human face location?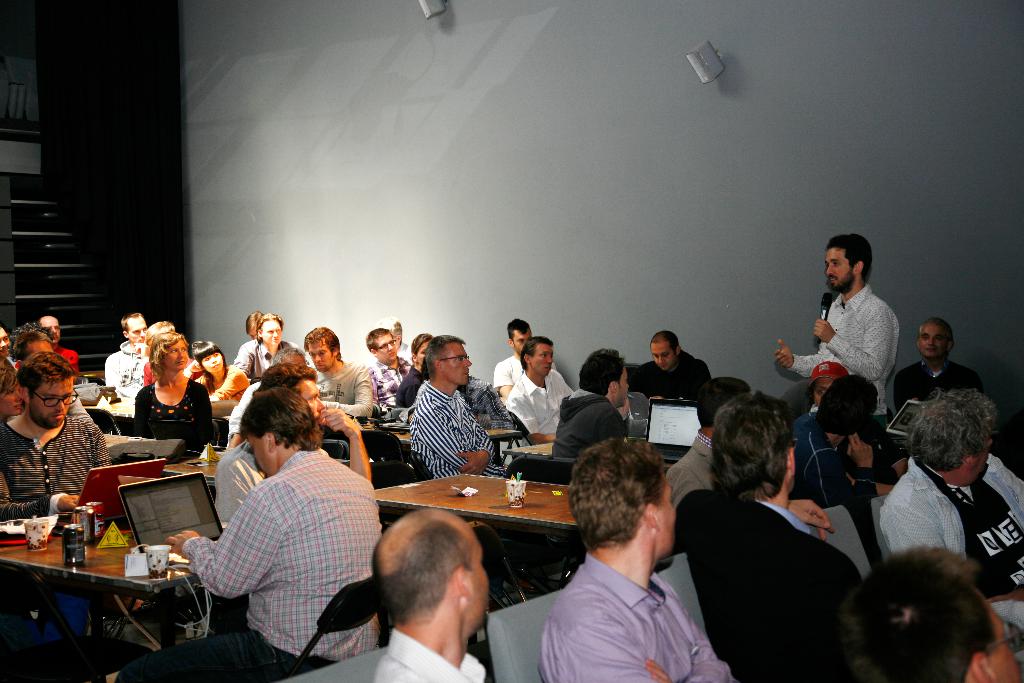
bbox=(308, 337, 333, 372)
